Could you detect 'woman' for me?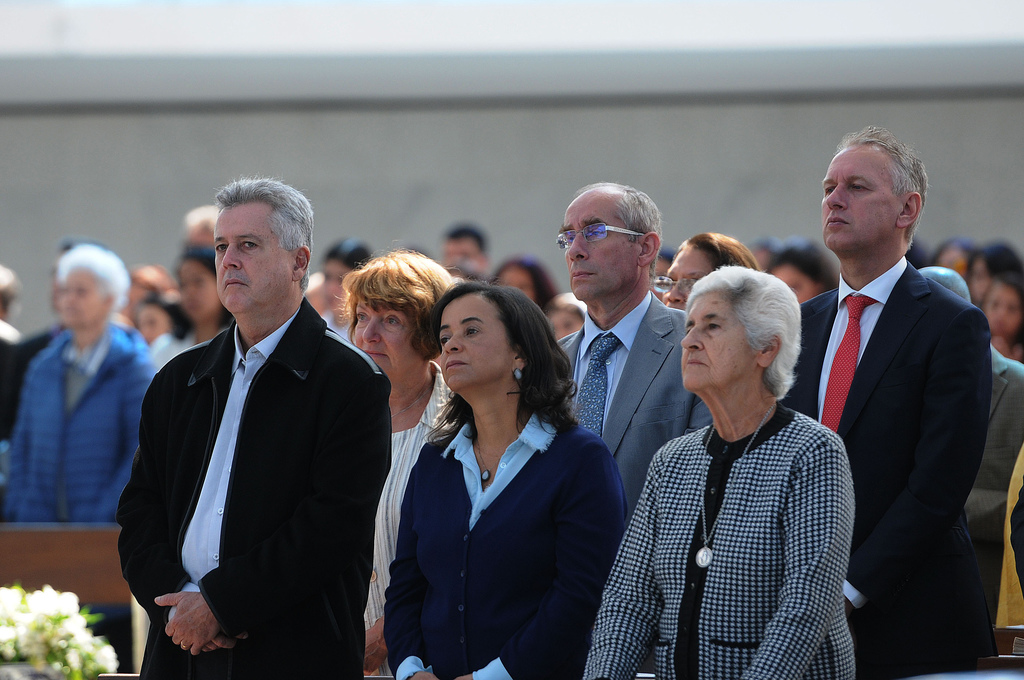
Detection result: region(584, 267, 854, 679).
